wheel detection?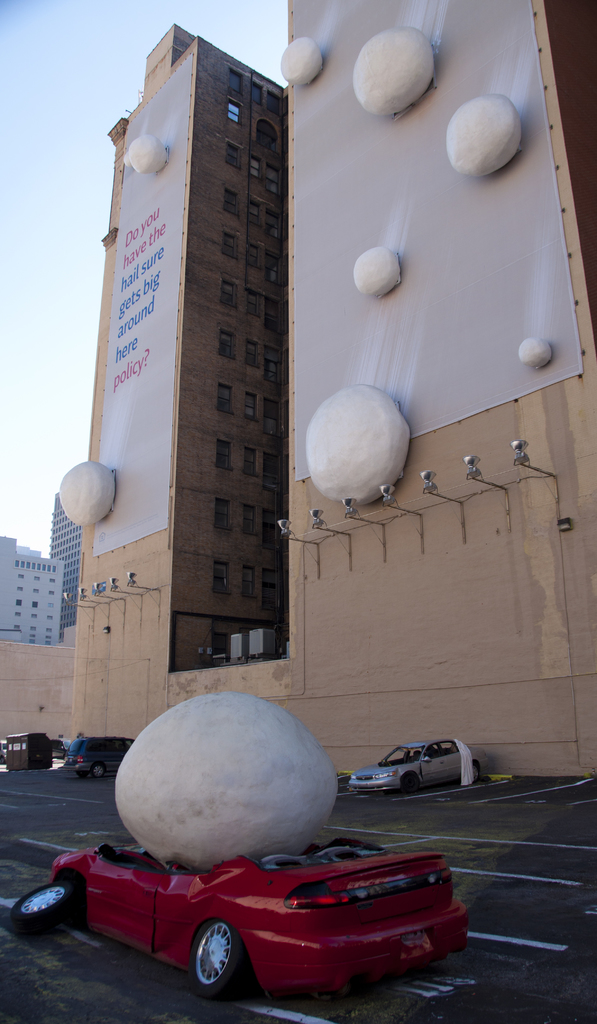
box=[7, 877, 84, 937]
